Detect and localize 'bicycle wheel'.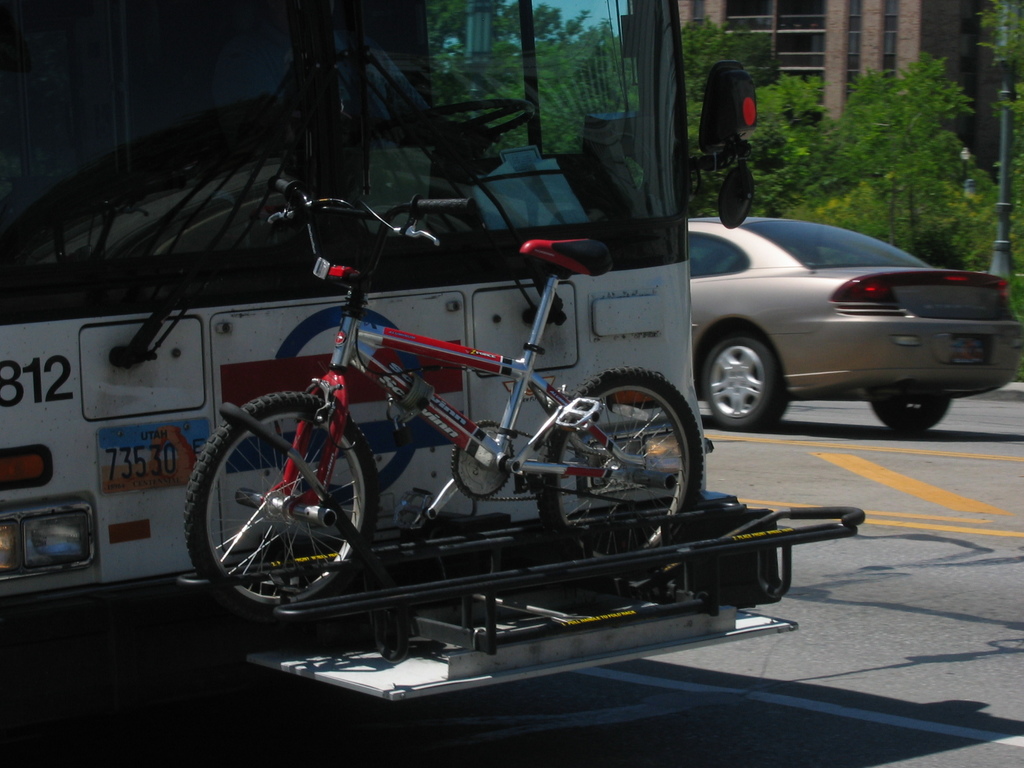
Localized at rect(532, 365, 706, 580).
